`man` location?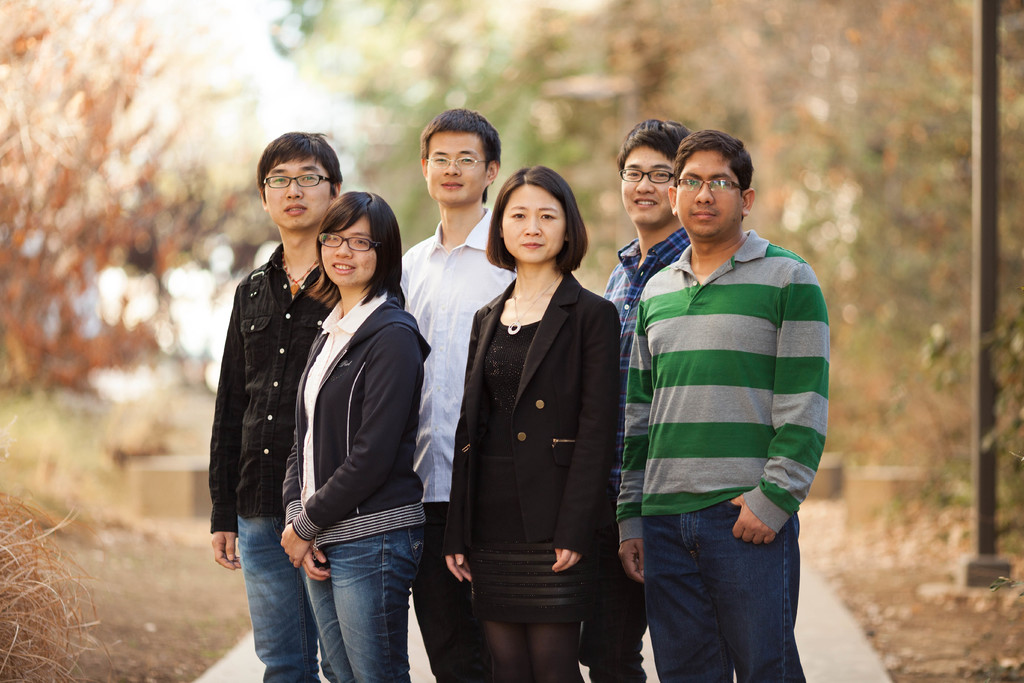
detection(596, 110, 694, 682)
